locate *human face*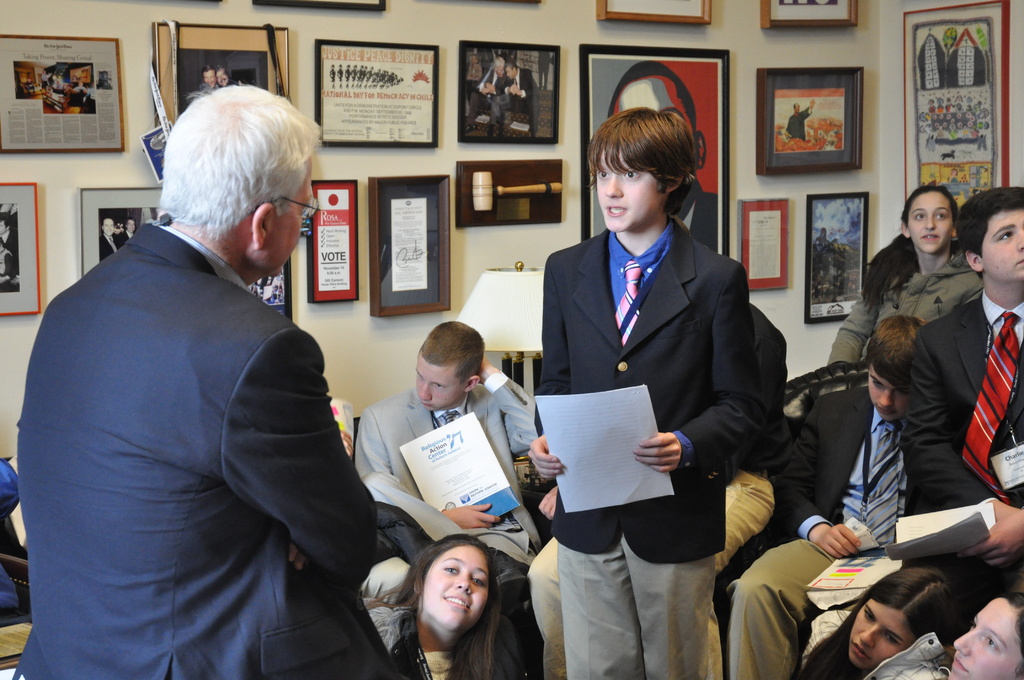
rect(599, 154, 665, 231)
